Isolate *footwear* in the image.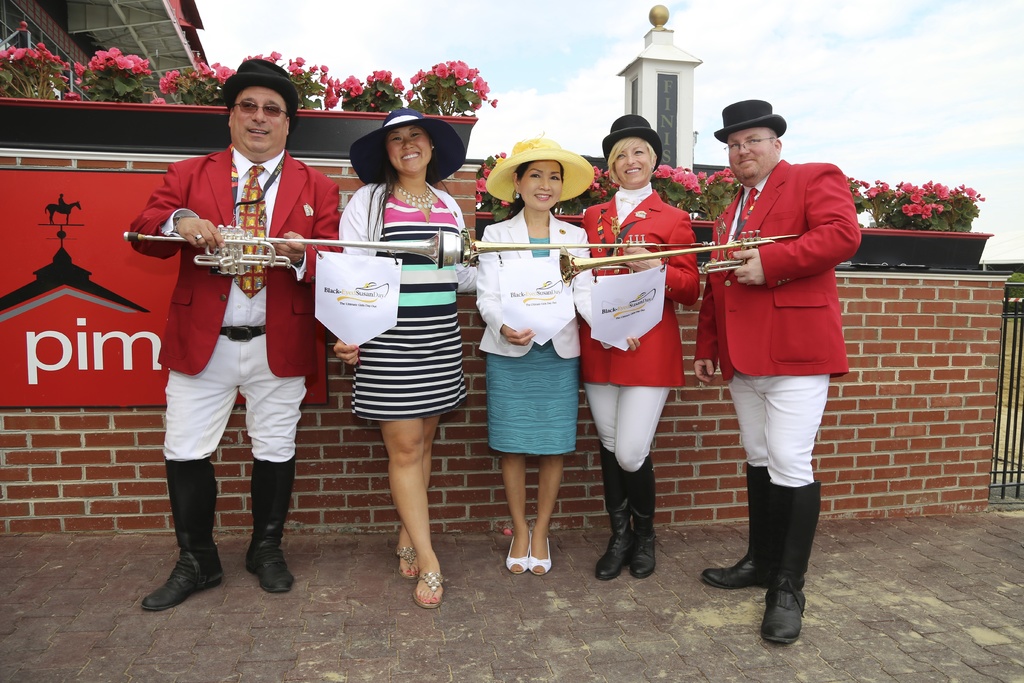
Isolated region: select_region(240, 459, 298, 595).
